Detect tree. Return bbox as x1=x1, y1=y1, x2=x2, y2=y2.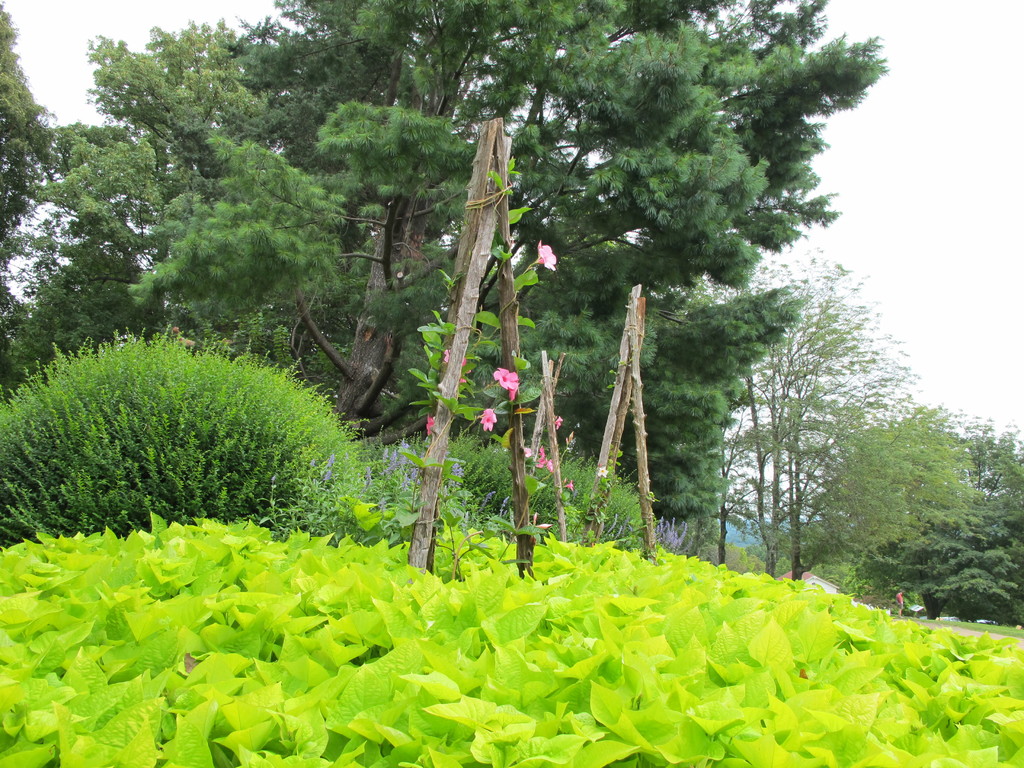
x1=0, y1=3, x2=161, y2=360.
